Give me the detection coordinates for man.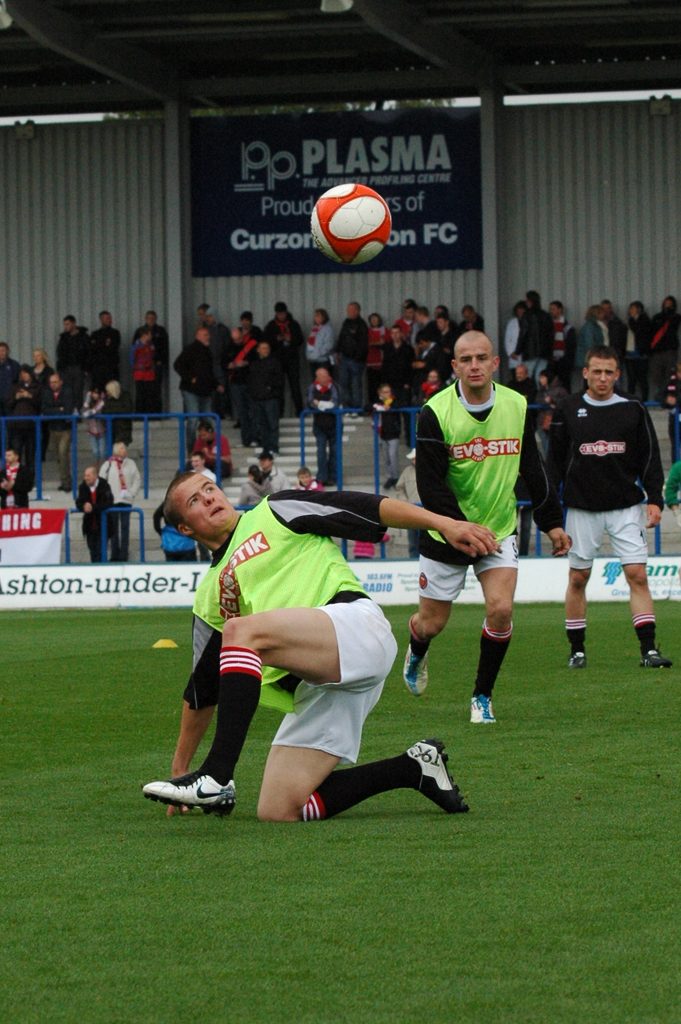
select_region(189, 424, 231, 476).
